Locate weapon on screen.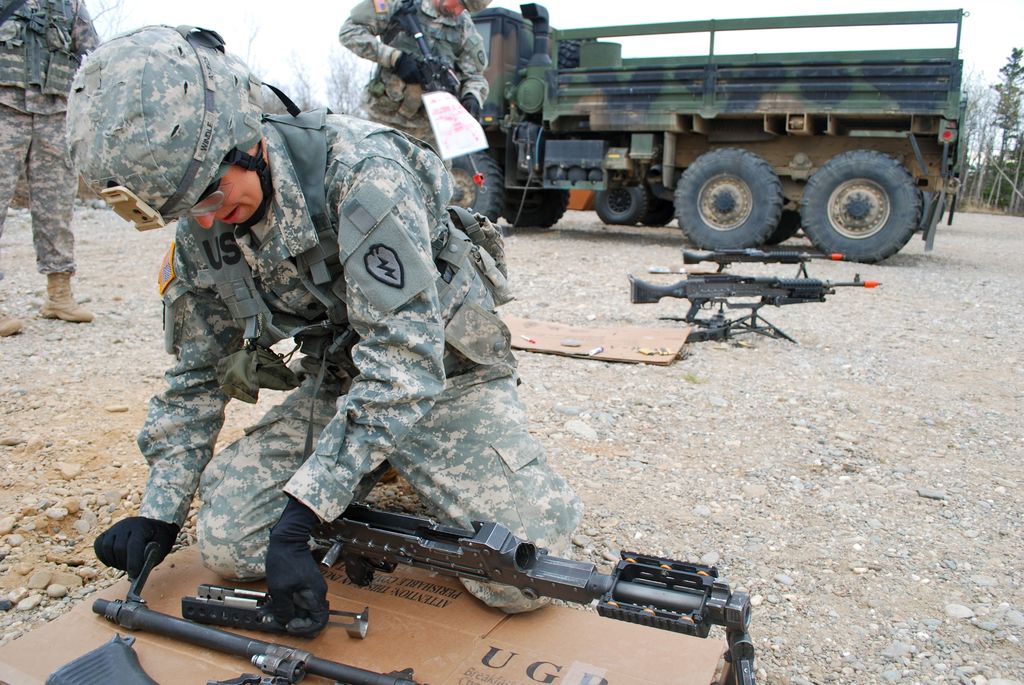
On screen at bbox=(632, 267, 883, 342).
